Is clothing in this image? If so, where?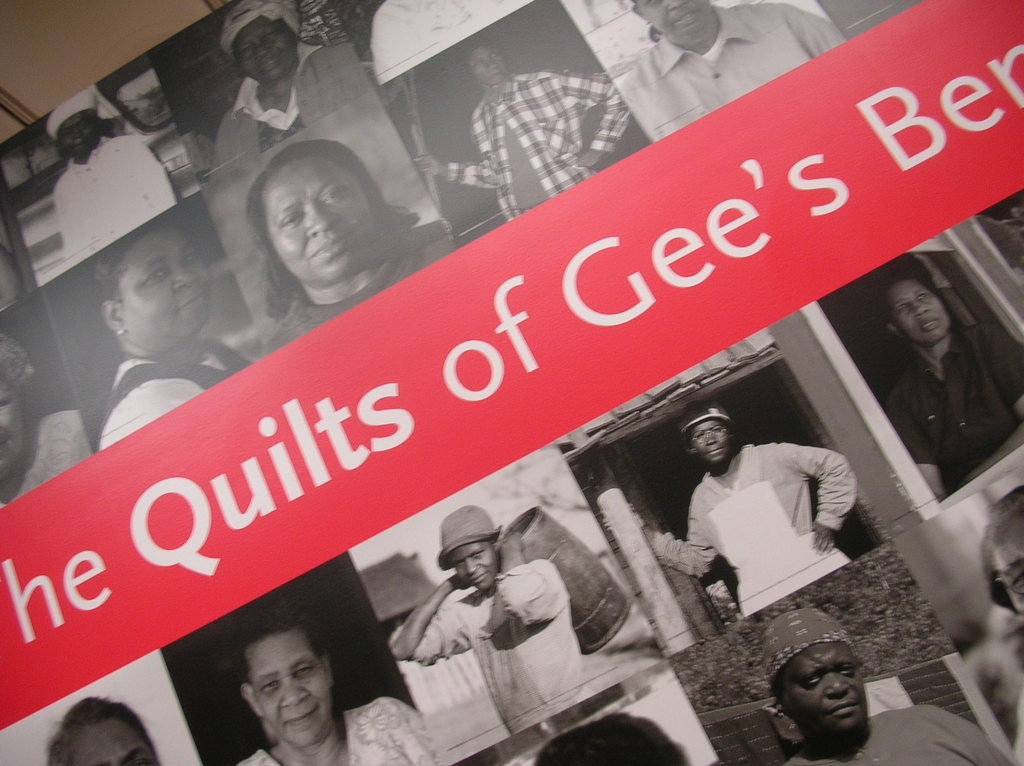
Yes, at (left=209, top=44, right=355, bottom=180).
